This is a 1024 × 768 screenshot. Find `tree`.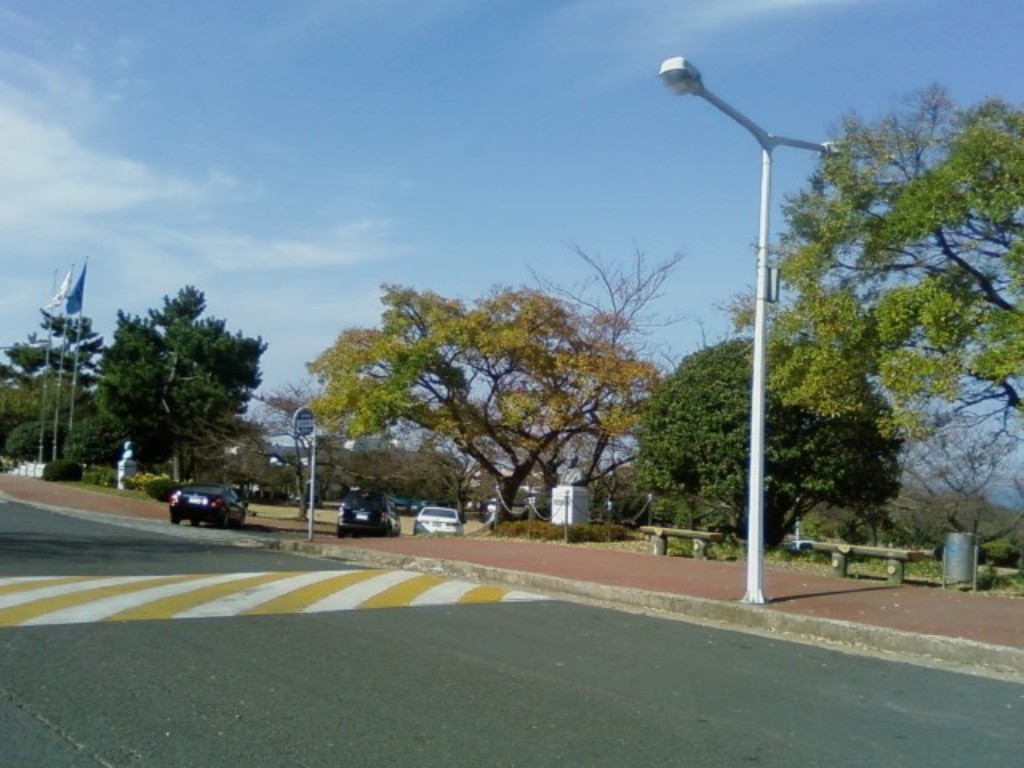
Bounding box: detection(221, 370, 349, 530).
